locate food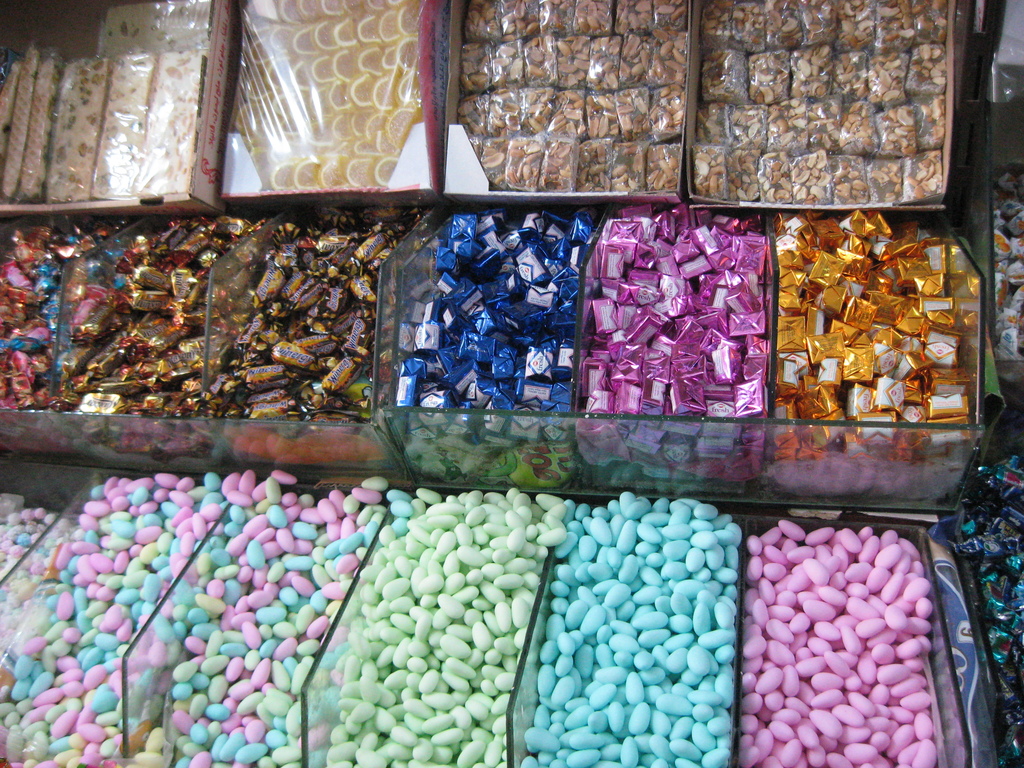
left=390, top=208, right=591, bottom=490
